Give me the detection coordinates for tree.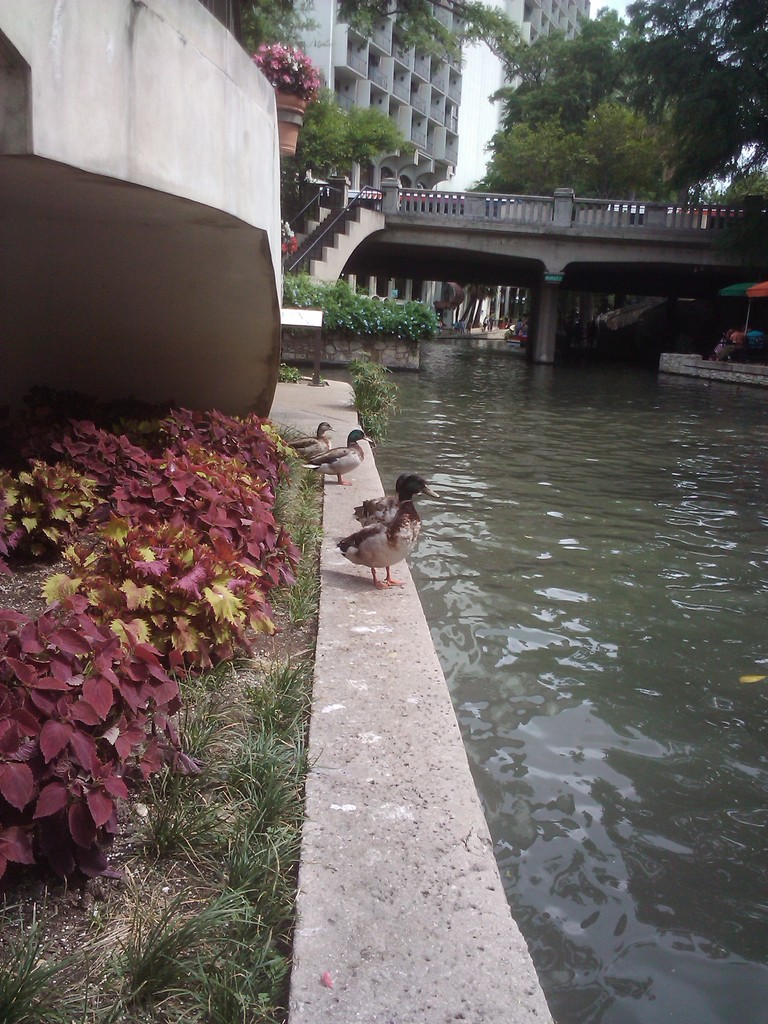
bbox=(629, 0, 756, 195).
